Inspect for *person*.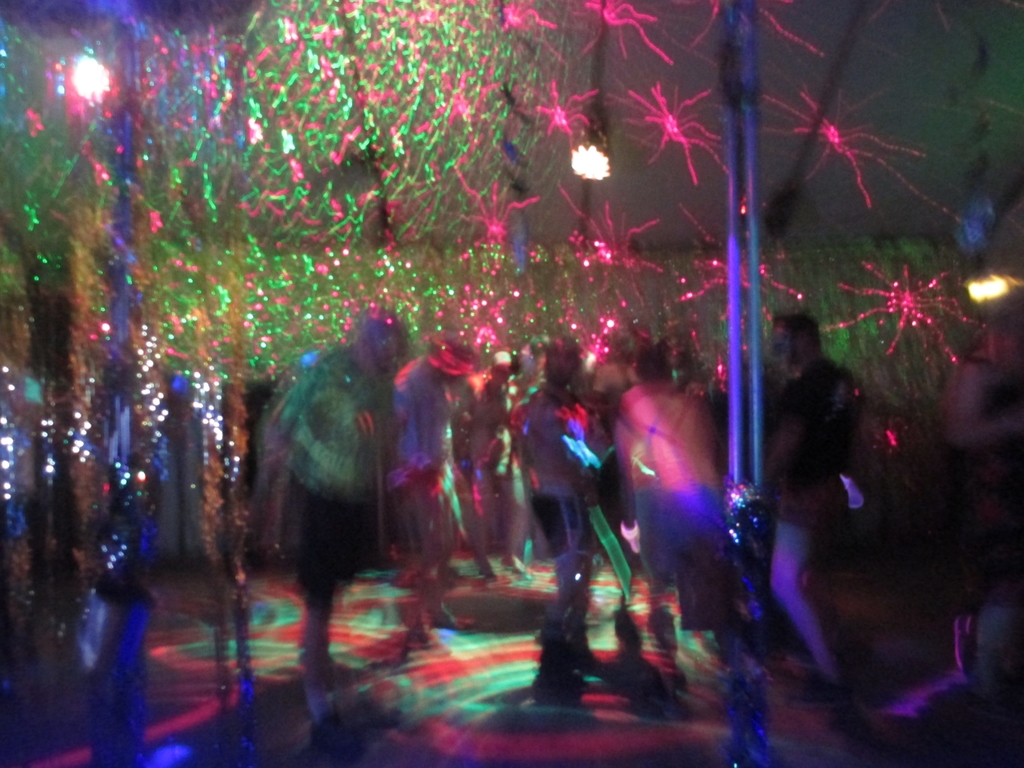
Inspection: [x1=876, y1=298, x2=1020, y2=758].
